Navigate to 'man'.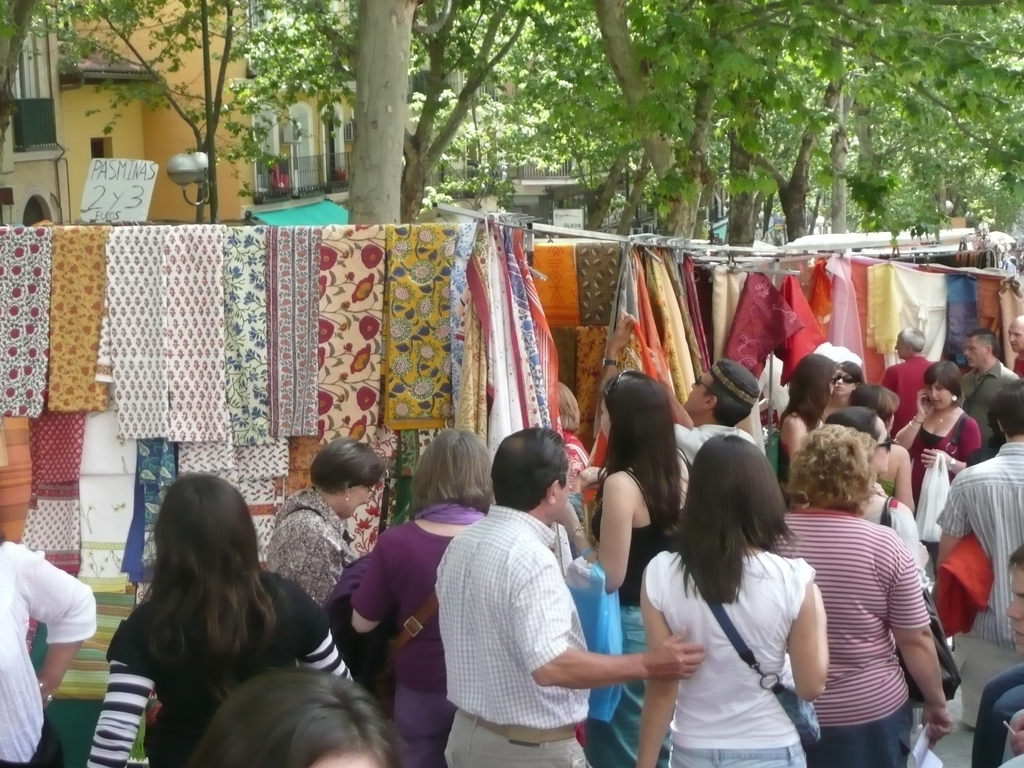
Navigation target: {"x1": 958, "y1": 330, "x2": 1023, "y2": 448}.
